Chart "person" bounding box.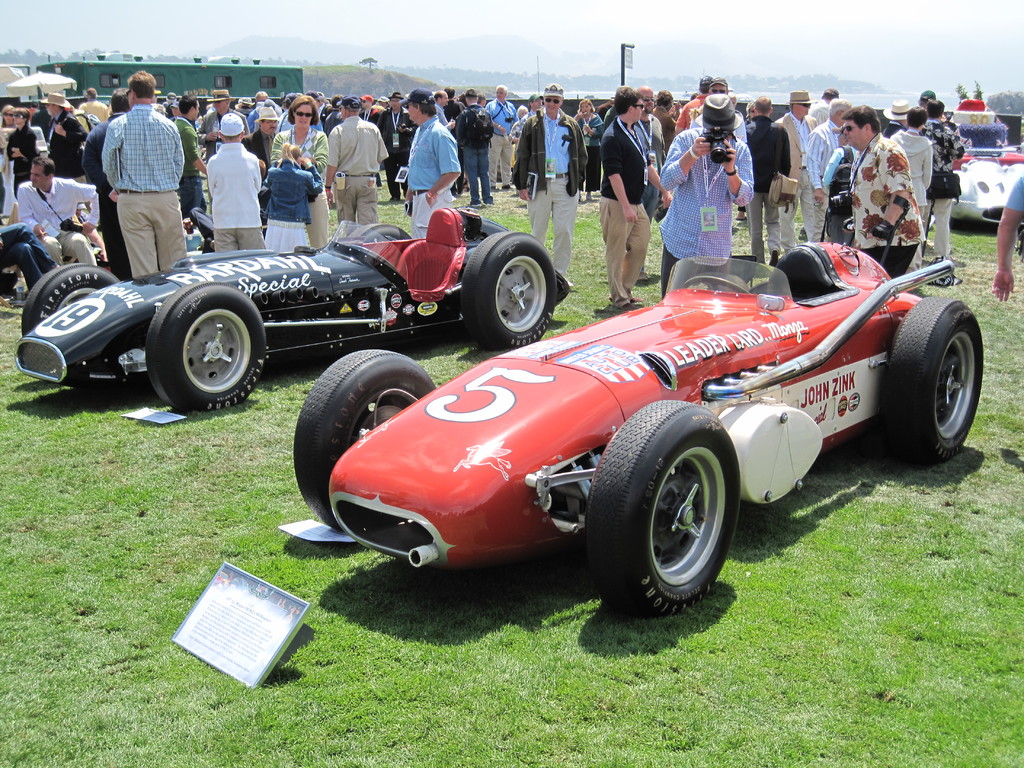
Charted: bbox=(880, 92, 916, 148).
